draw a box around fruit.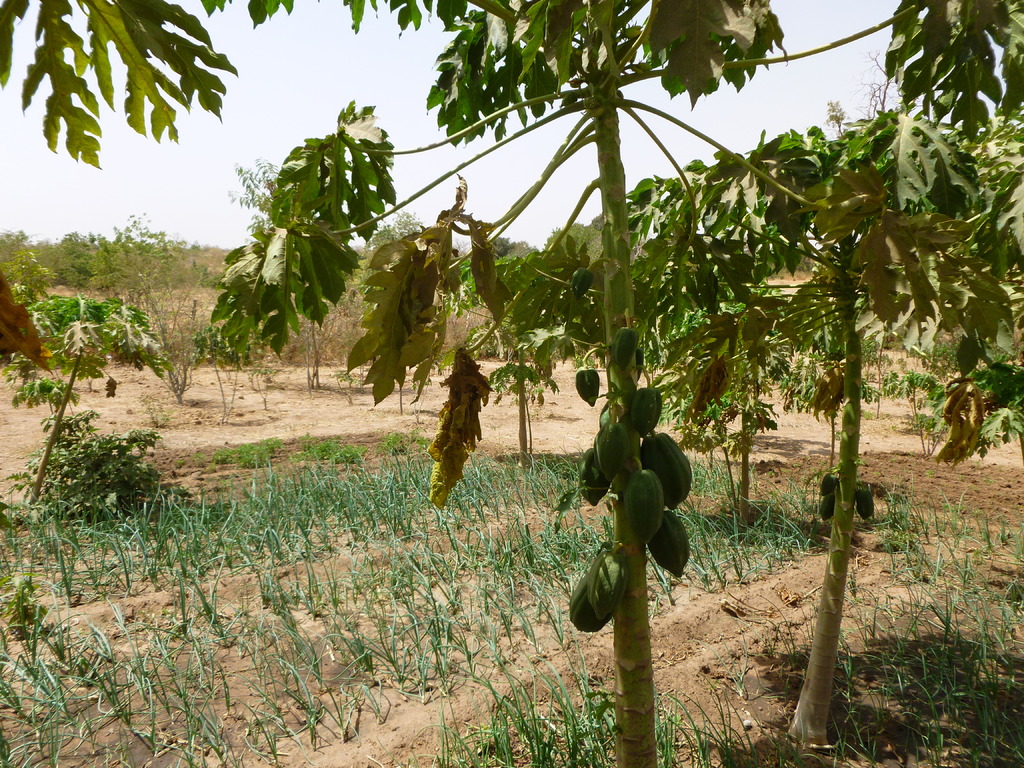
(left=816, top=470, right=836, bottom=497).
